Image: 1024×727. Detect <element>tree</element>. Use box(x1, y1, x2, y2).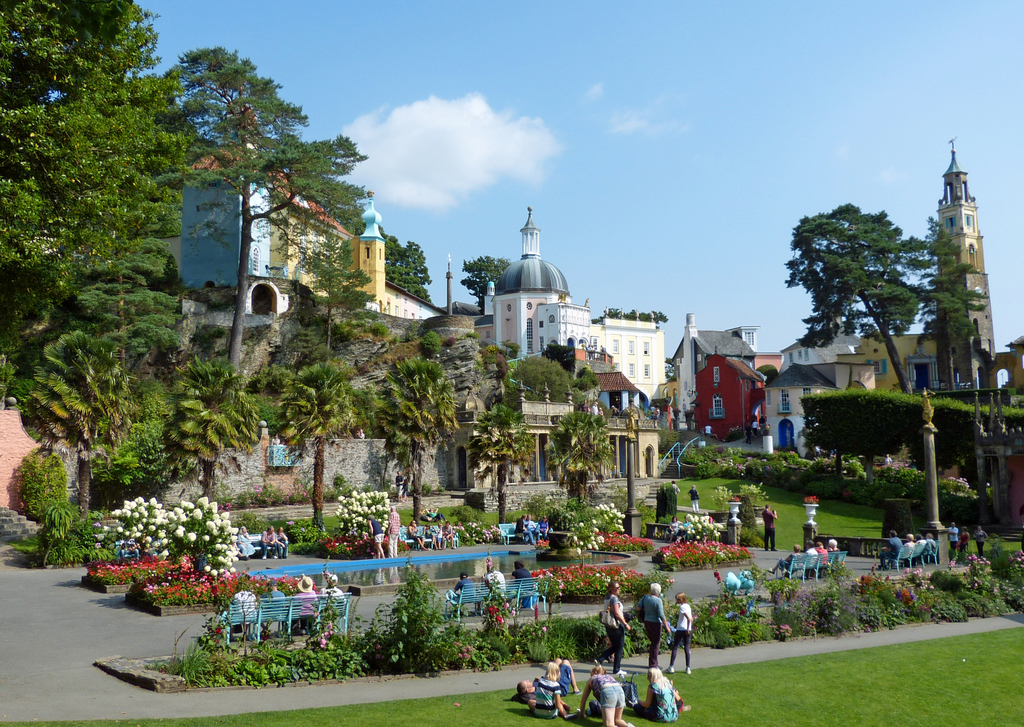
box(33, 199, 207, 462).
